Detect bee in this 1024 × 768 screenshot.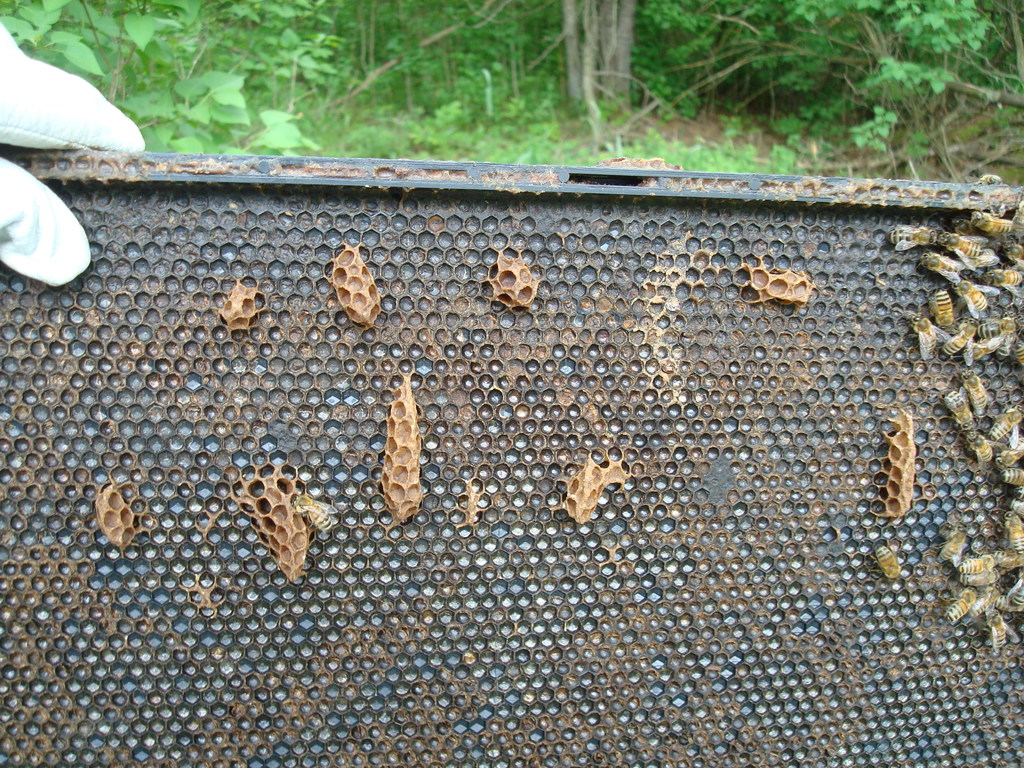
Detection: 938, 318, 974, 355.
